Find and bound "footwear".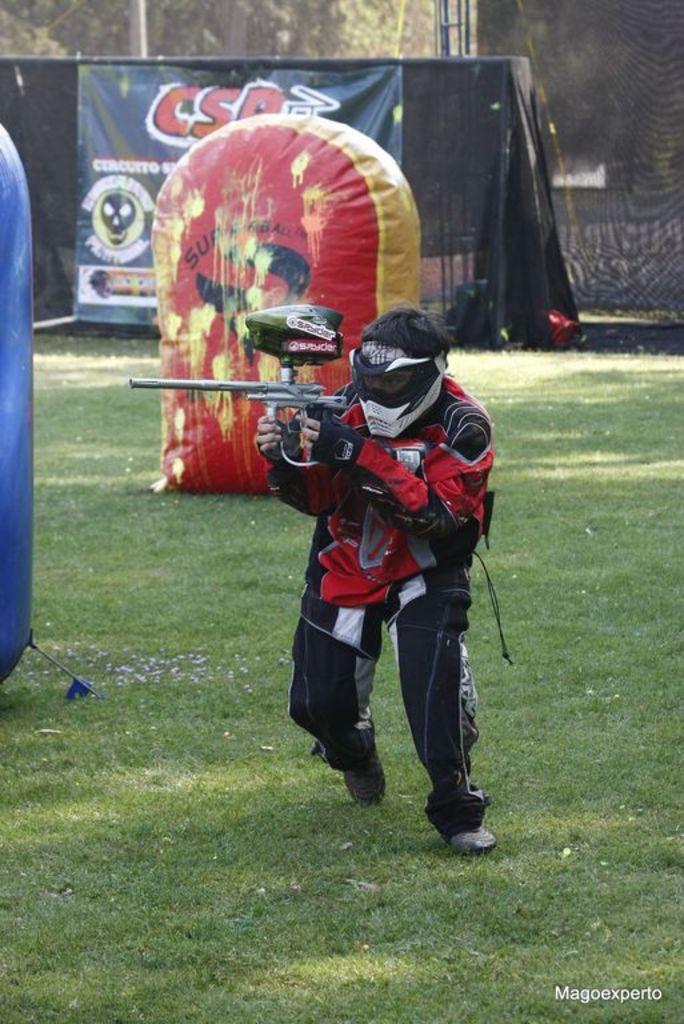
Bound: box(441, 799, 491, 852).
